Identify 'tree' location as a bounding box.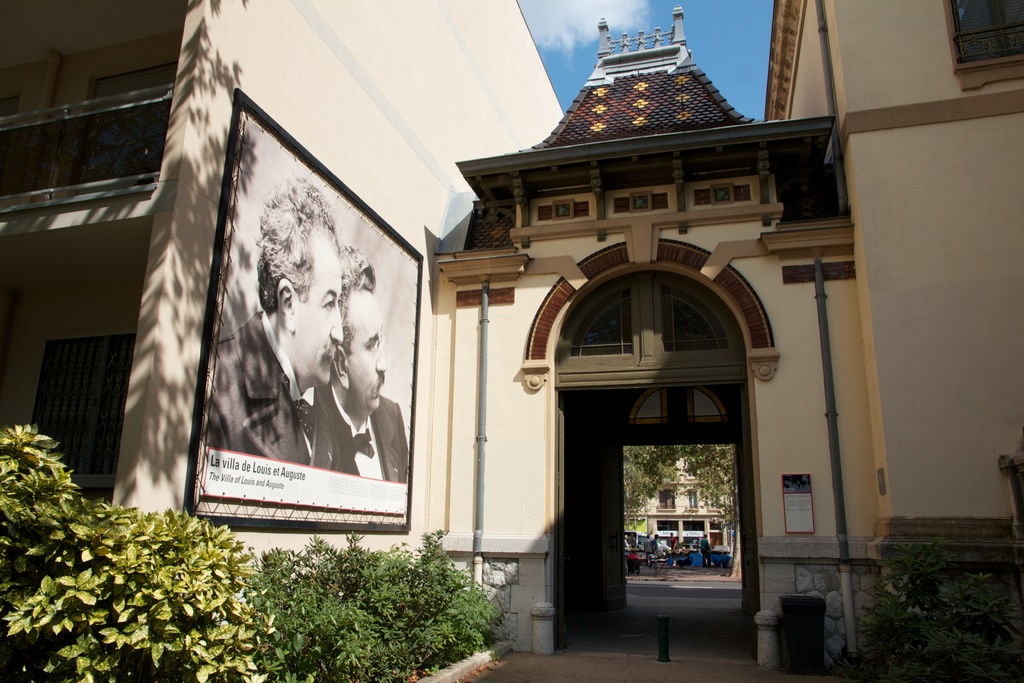
pyautogui.locateOnScreen(626, 427, 685, 521).
